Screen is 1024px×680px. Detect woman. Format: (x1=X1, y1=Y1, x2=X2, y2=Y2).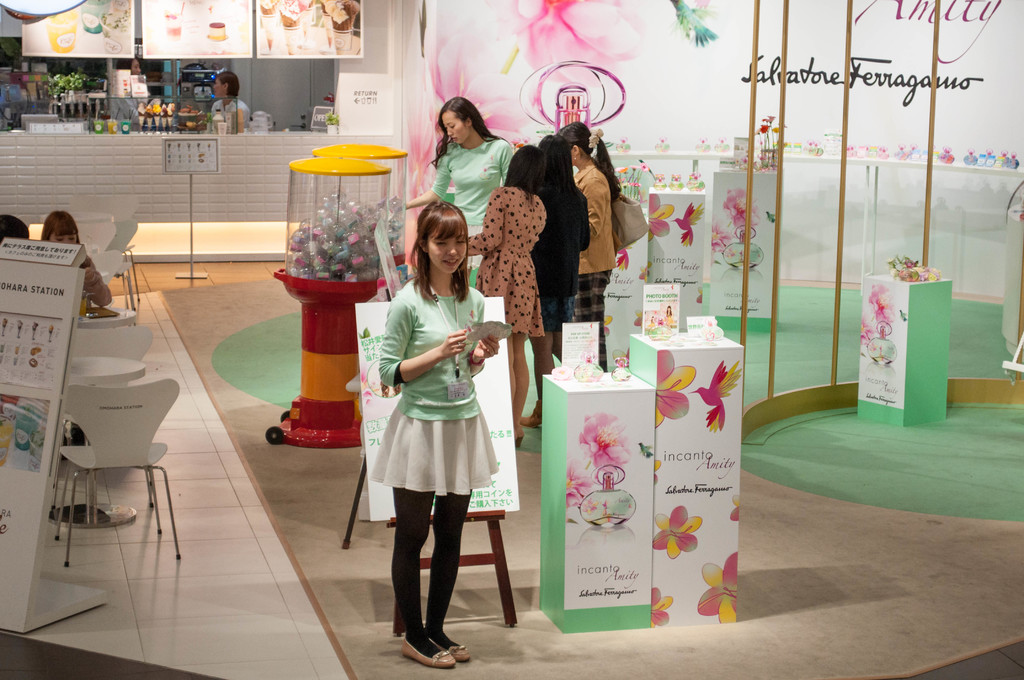
(x1=0, y1=213, x2=29, y2=243).
